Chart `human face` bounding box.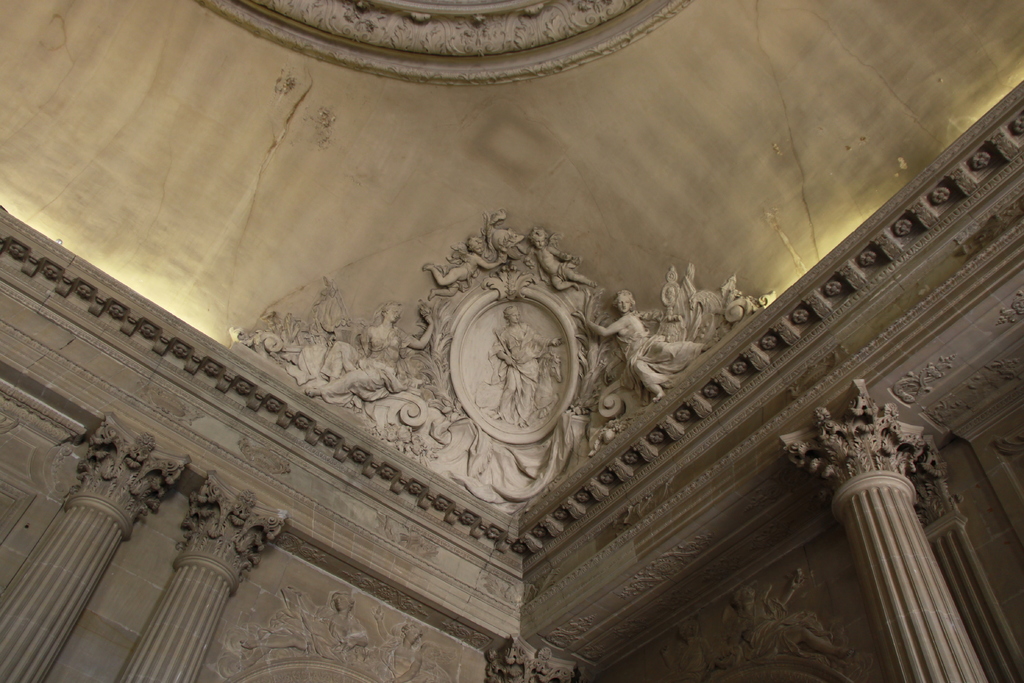
Charted: [x1=508, y1=310, x2=519, y2=322].
